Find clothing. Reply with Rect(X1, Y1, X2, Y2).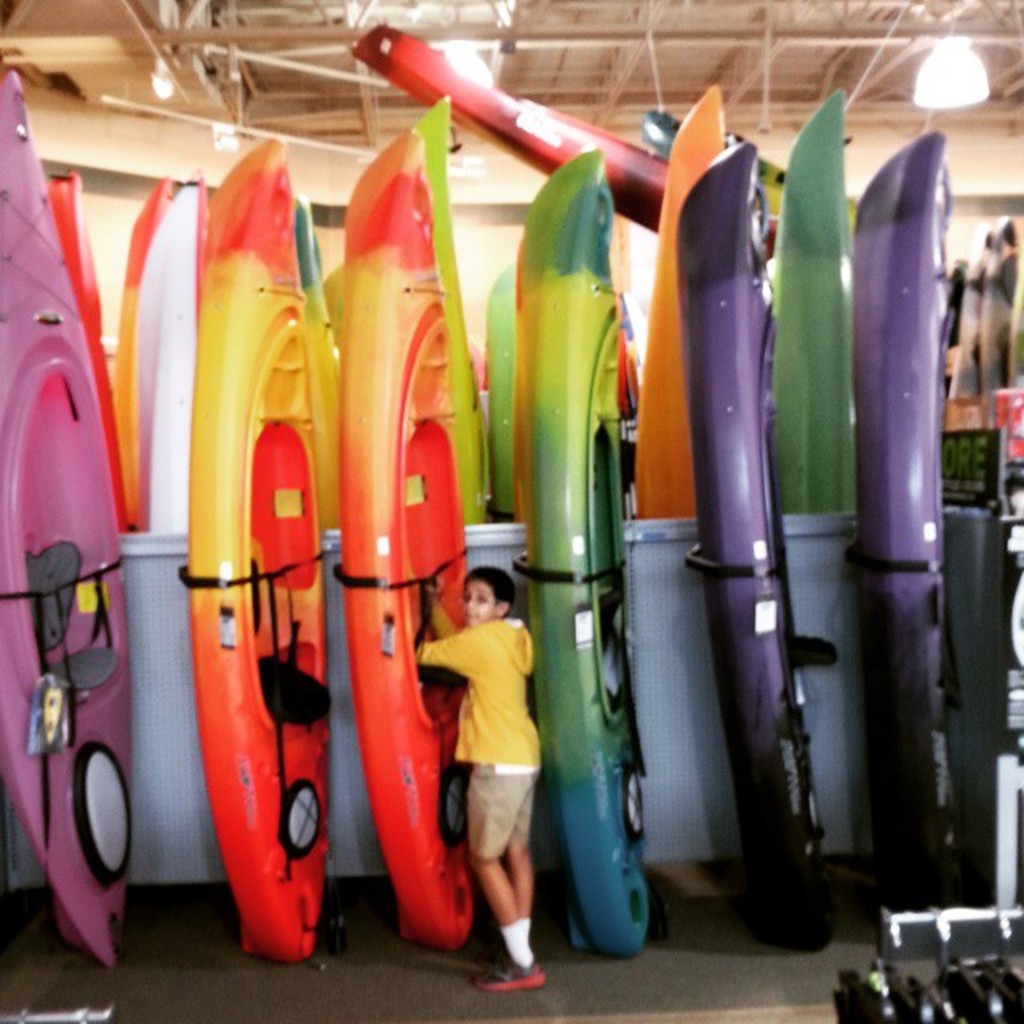
Rect(434, 544, 550, 970).
